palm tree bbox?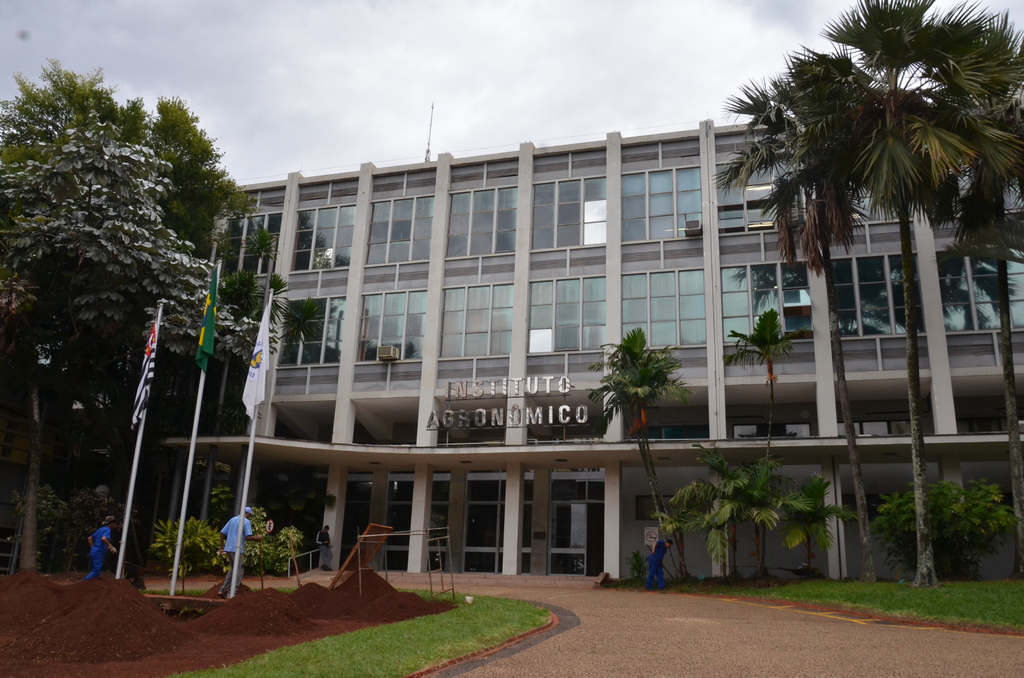
(579, 330, 687, 572)
